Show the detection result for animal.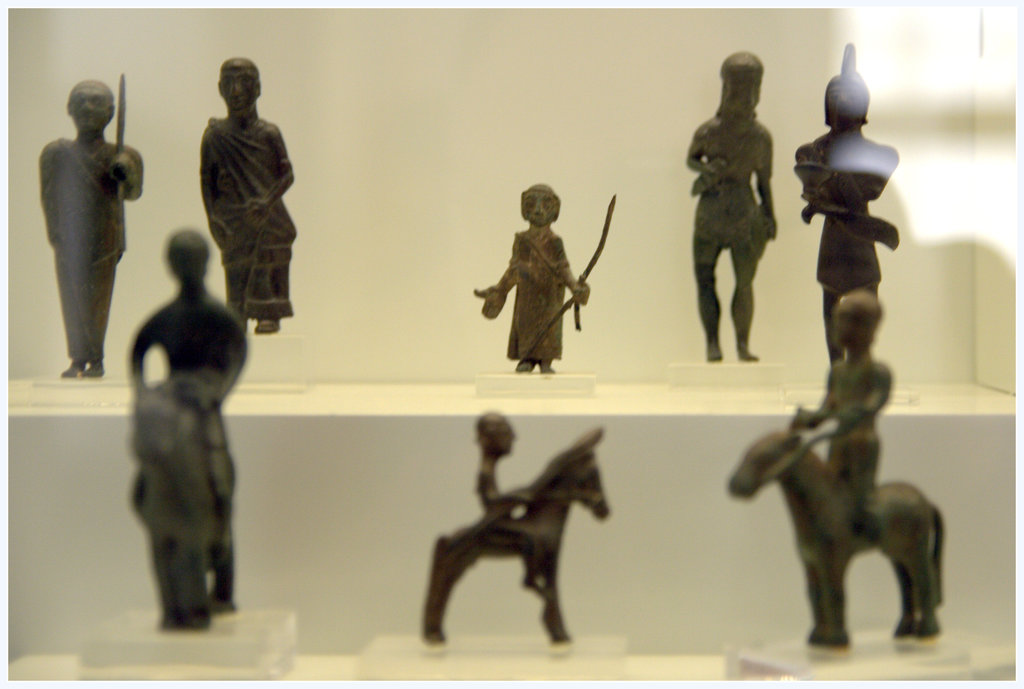
region(726, 405, 952, 645).
